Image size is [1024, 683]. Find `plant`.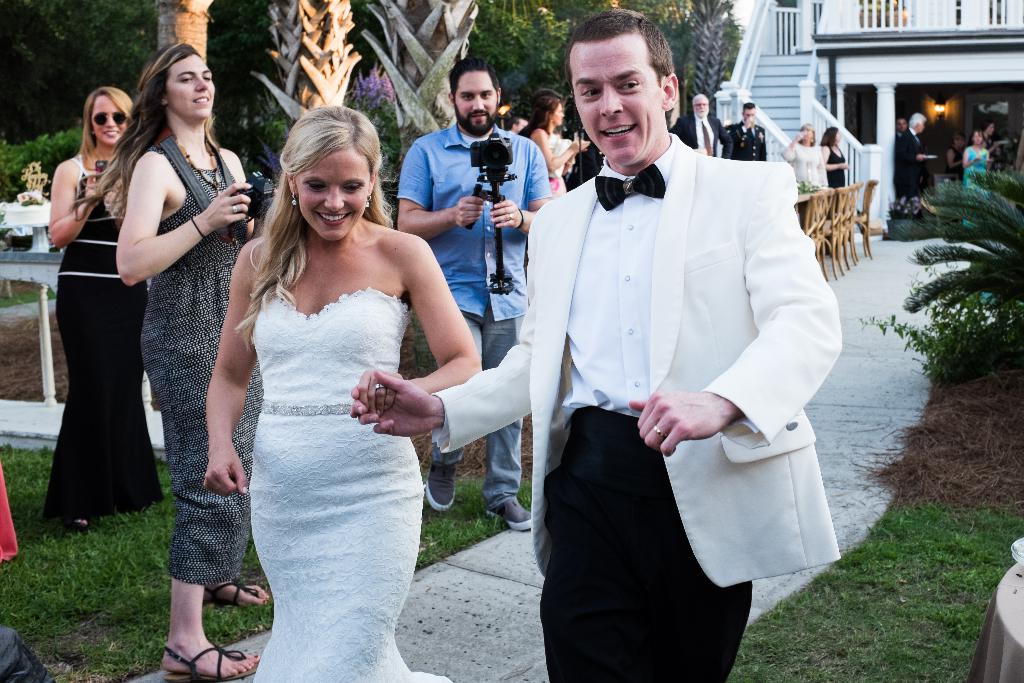
<bbox>0, 288, 55, 307</bbox>.
